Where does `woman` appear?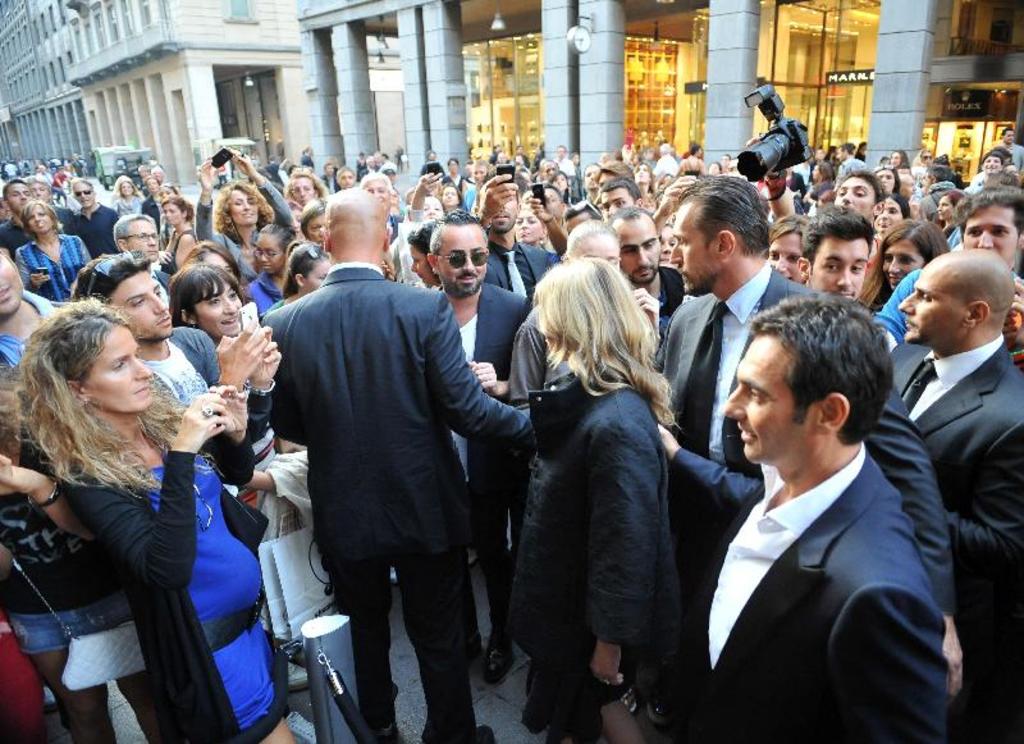
Appears at 169:256:293:528.
